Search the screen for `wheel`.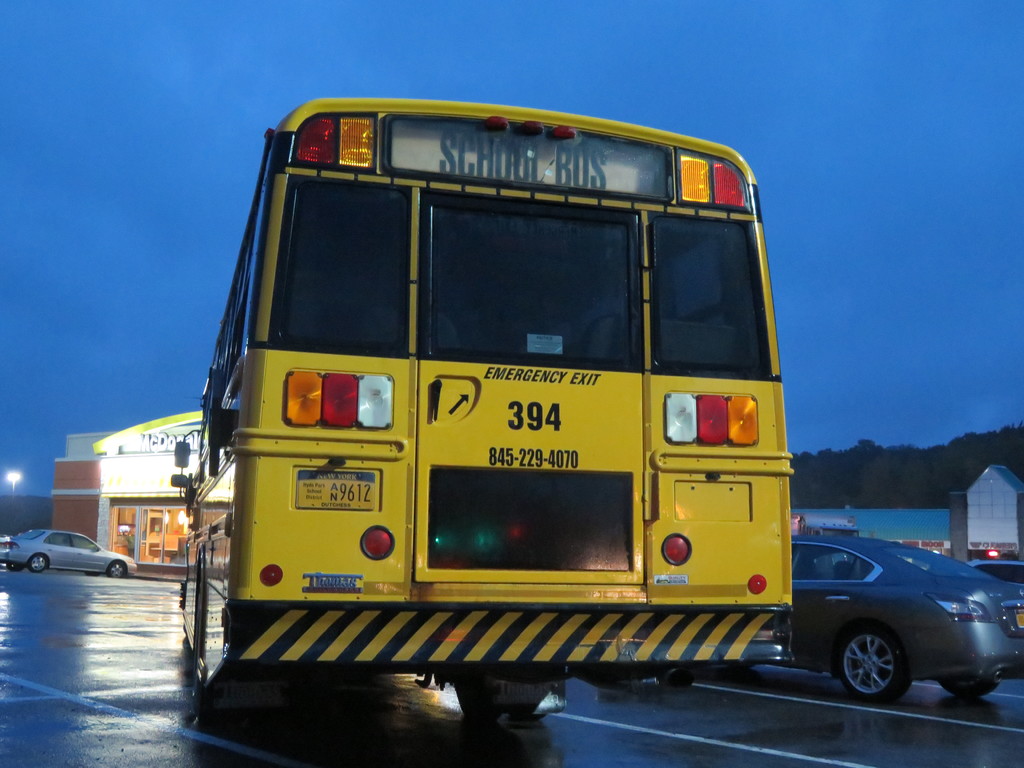
Found at <region>107, 558, 127, 582</region>.
